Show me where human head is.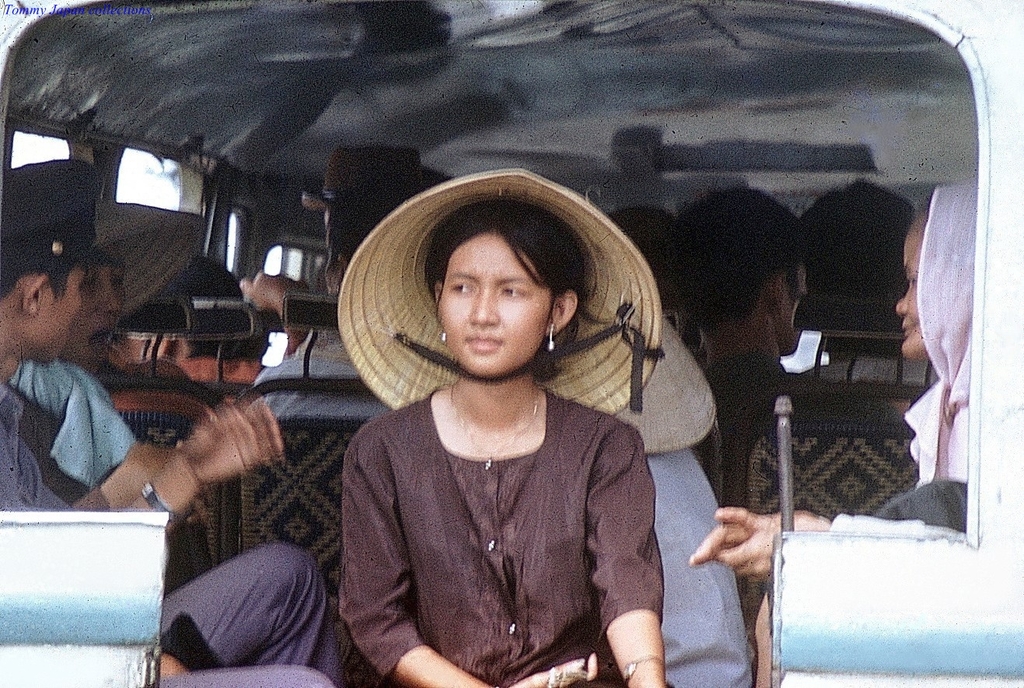
human head is at [left=397, top=217, right=577, bottom=393].
